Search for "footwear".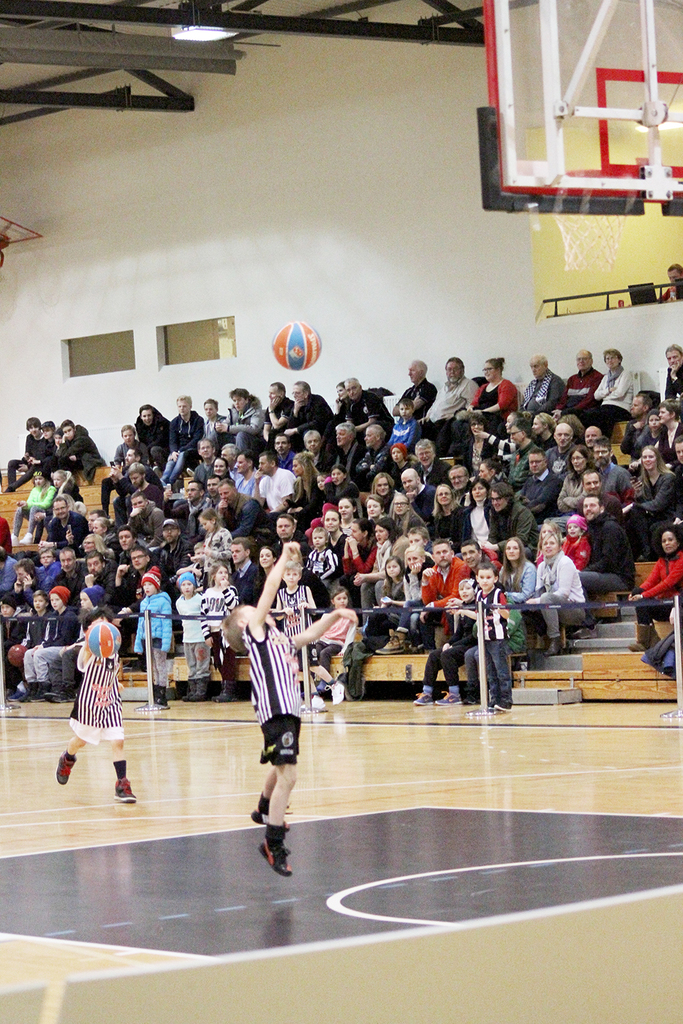
Found at (156,684,168,708).
